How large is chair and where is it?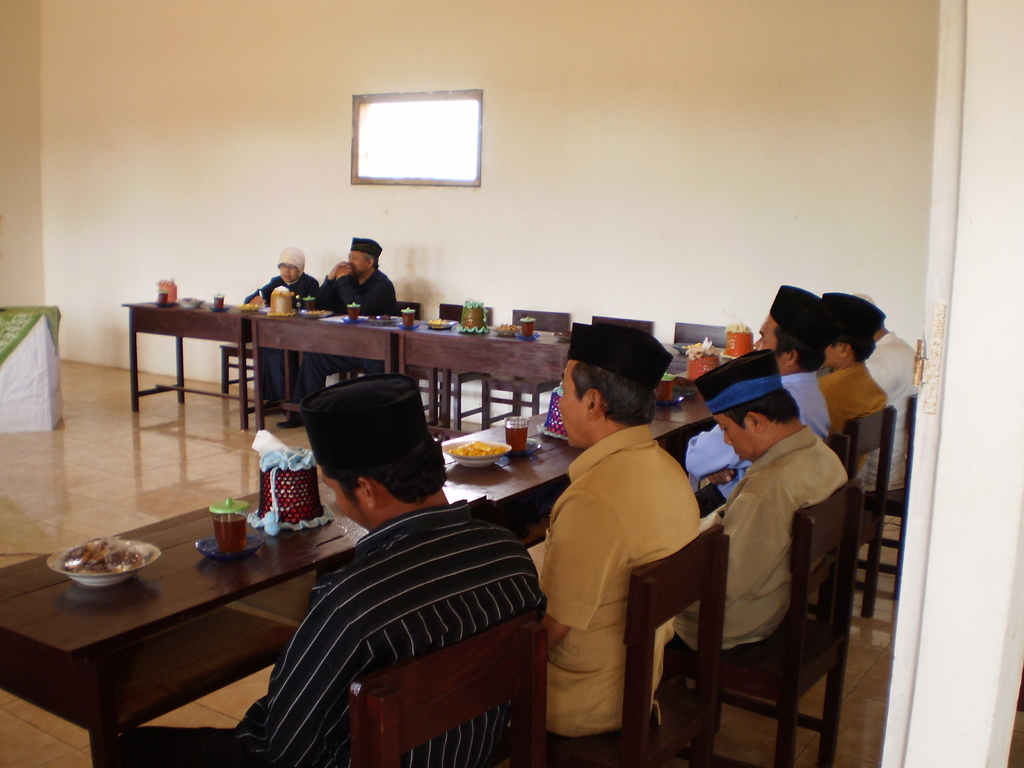
Bounding box: [474, 313, 574, 427].
